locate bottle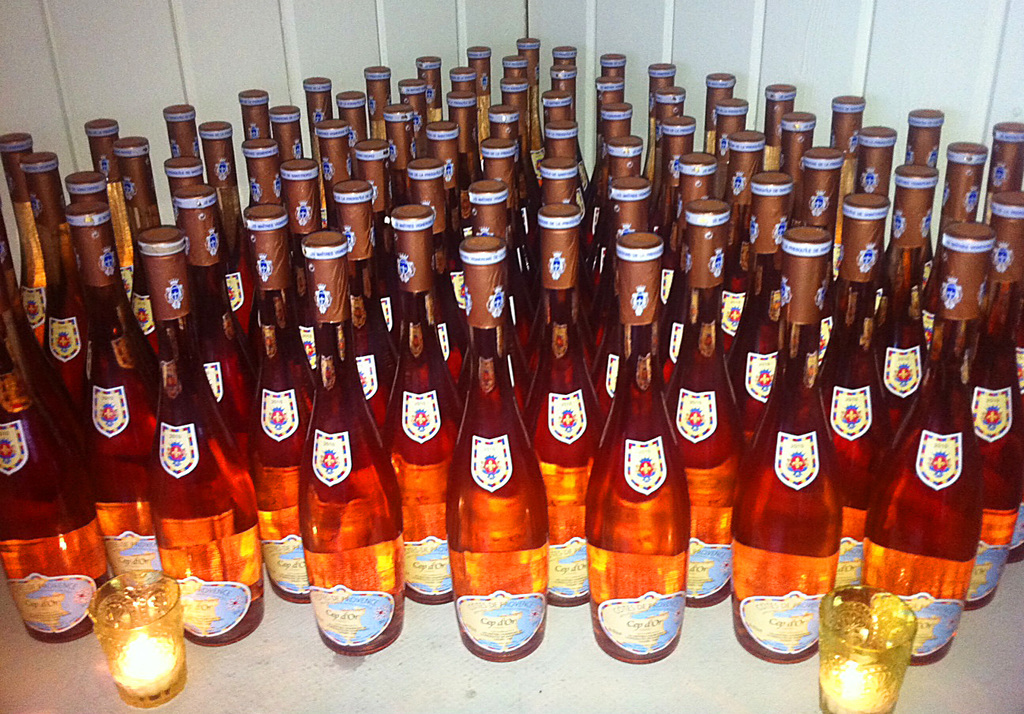
<bbox>765, 83, 799, 167</bbox>
